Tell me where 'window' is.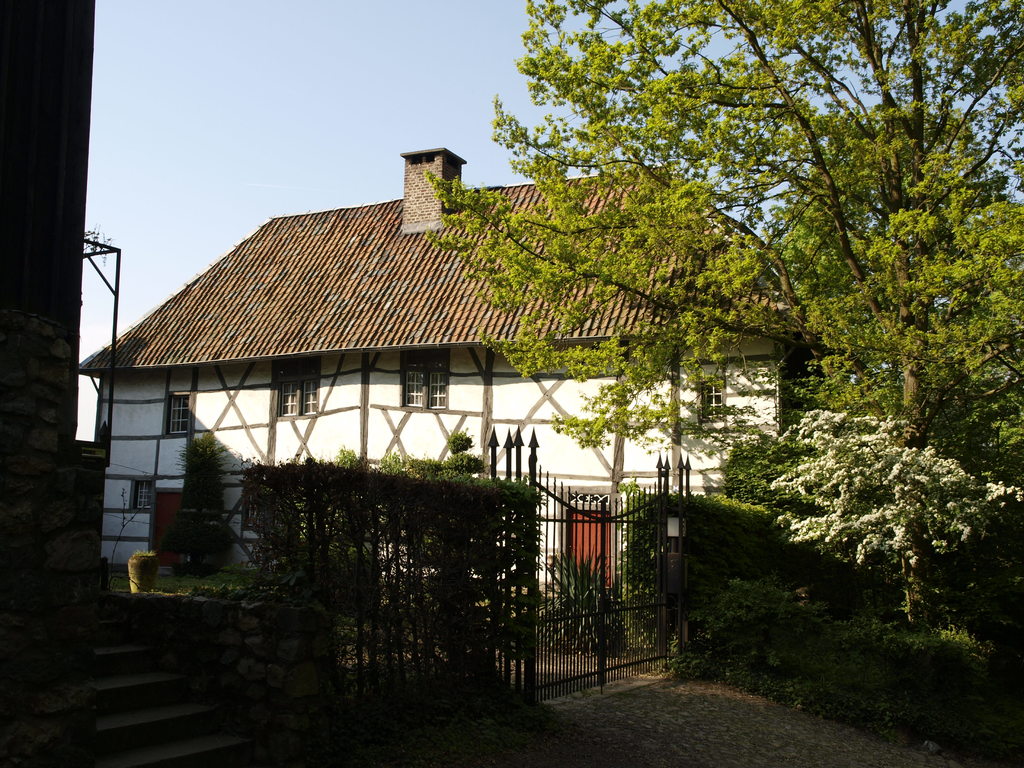
'window' is at l=697, t=377, r=723, b=423.
